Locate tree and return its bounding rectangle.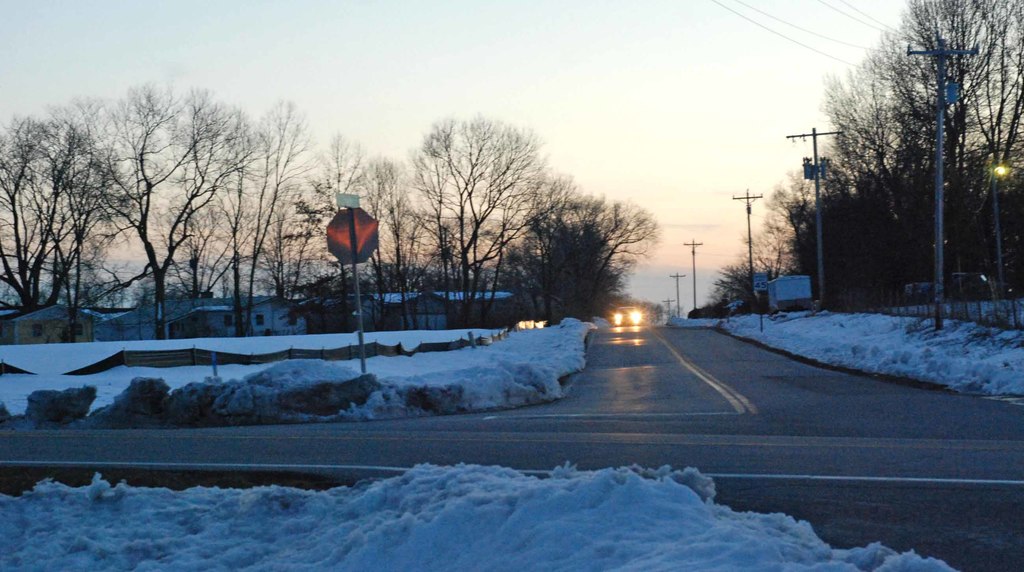
left=349, top=152, right=419, bottom=344.
